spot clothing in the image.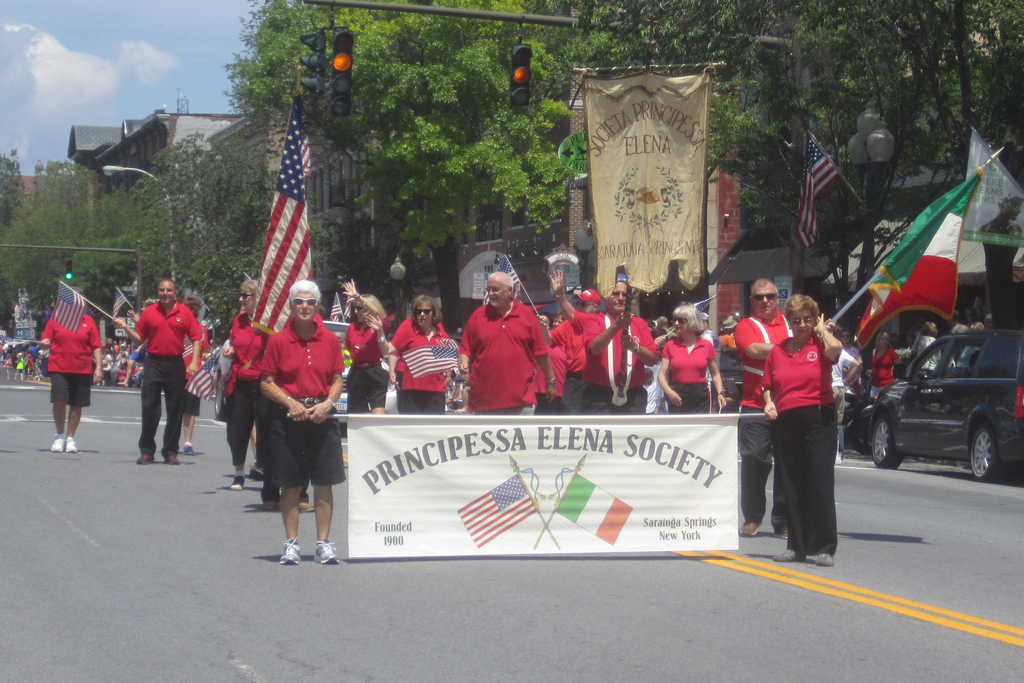
clothing found at locate(869, 345, 899, 399).
